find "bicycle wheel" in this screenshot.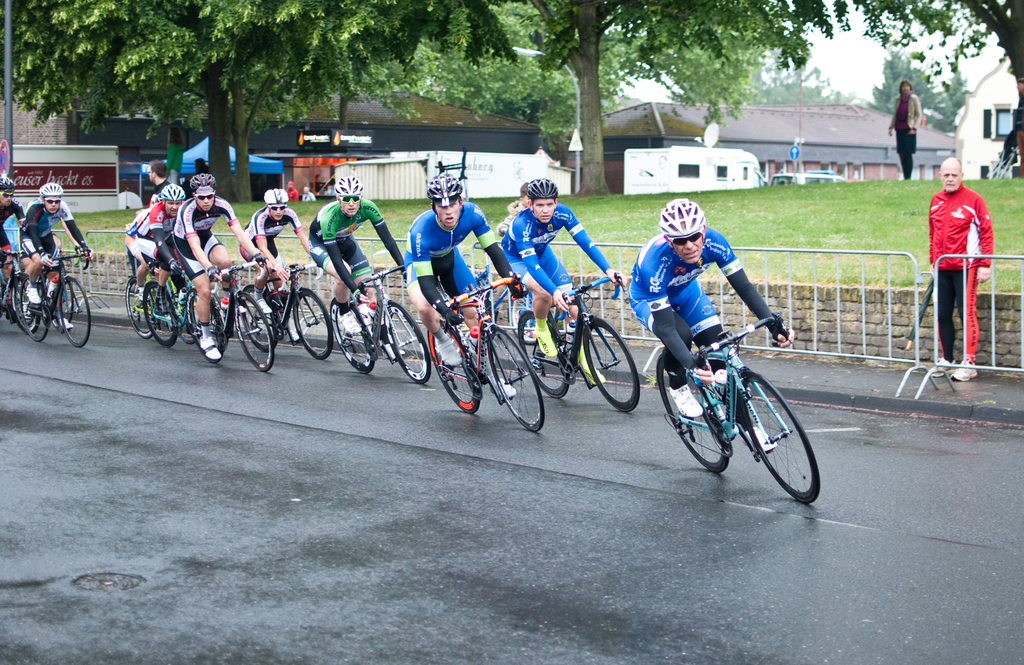
The bounding box for "bicycle wheel" is region(382, 296, 431, 383).
